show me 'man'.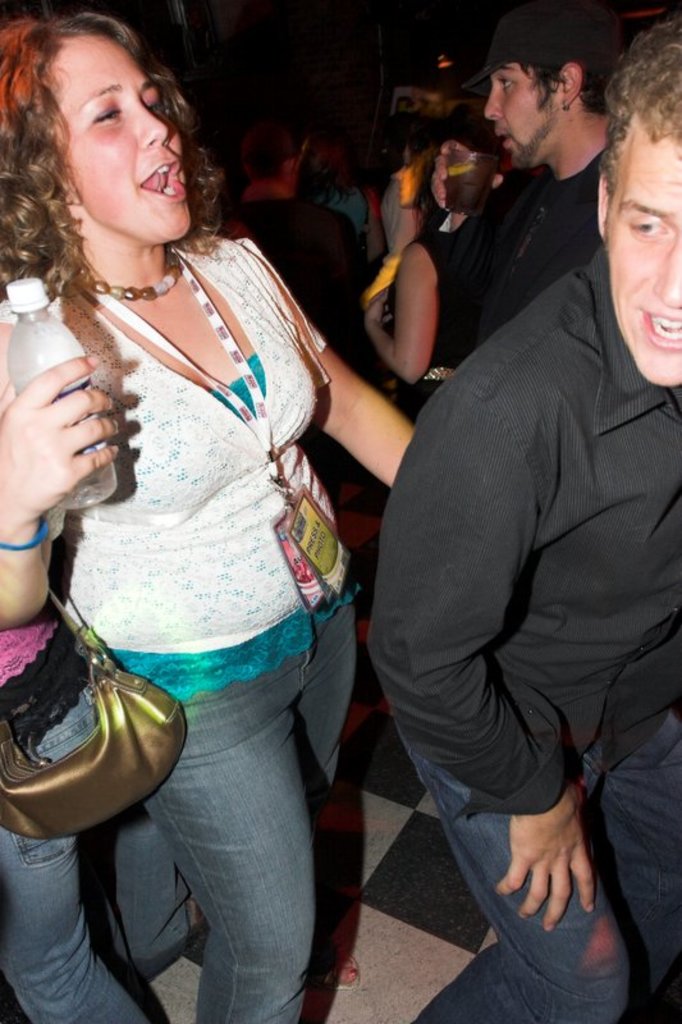
'man' is here: x1=456 y1=13 x2=618 y2=343.
